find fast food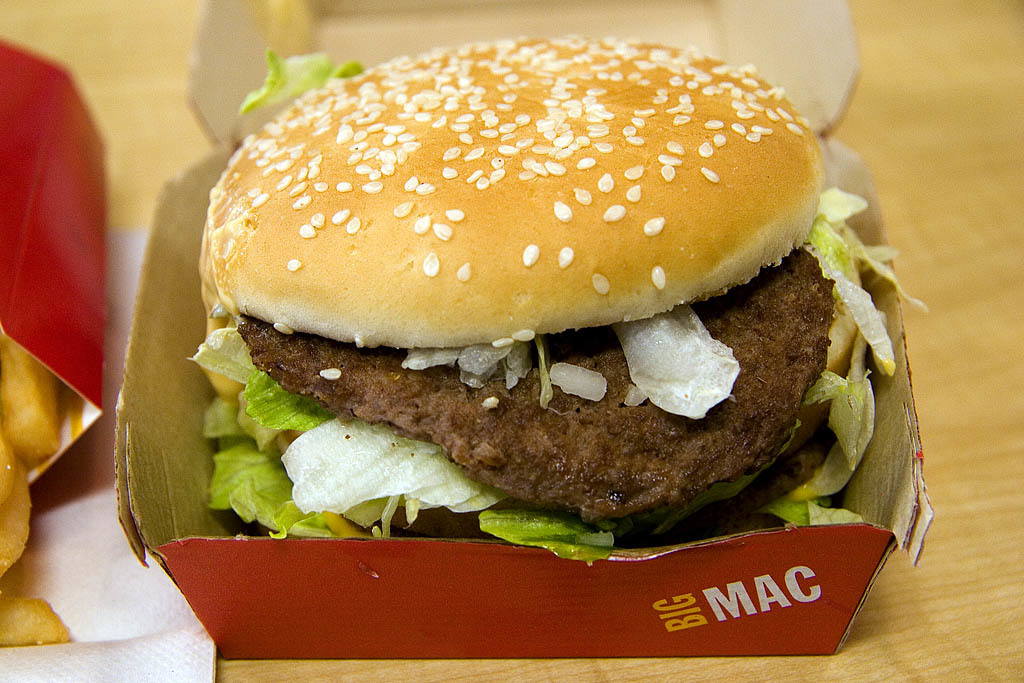
x1=204, y1=31, x2=930, y2=568
